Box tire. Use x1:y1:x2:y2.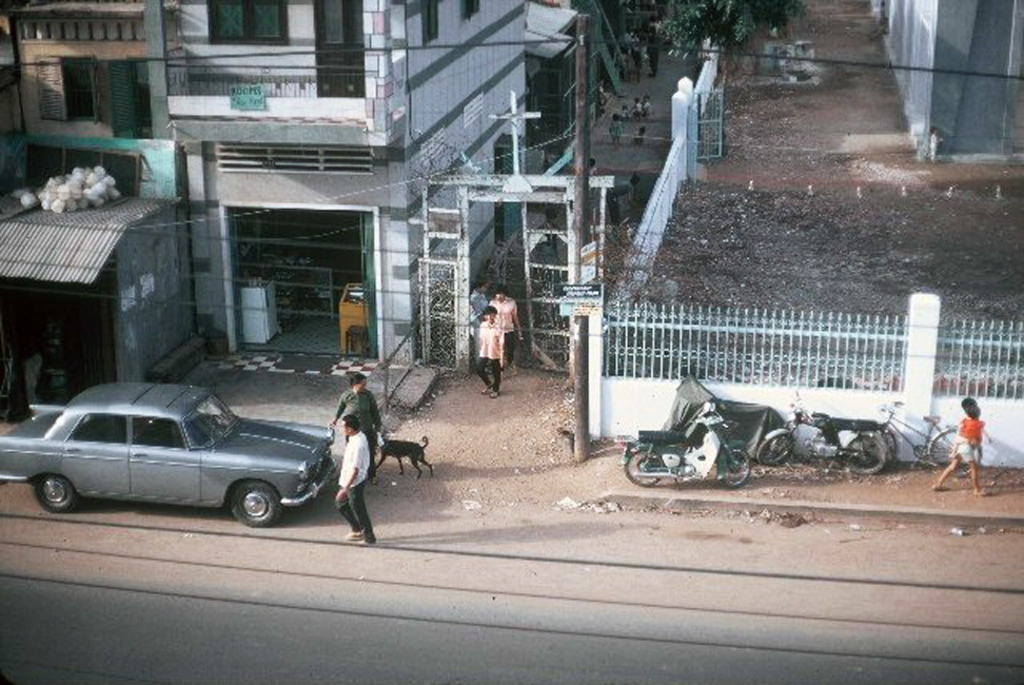
931:429:984:478.
